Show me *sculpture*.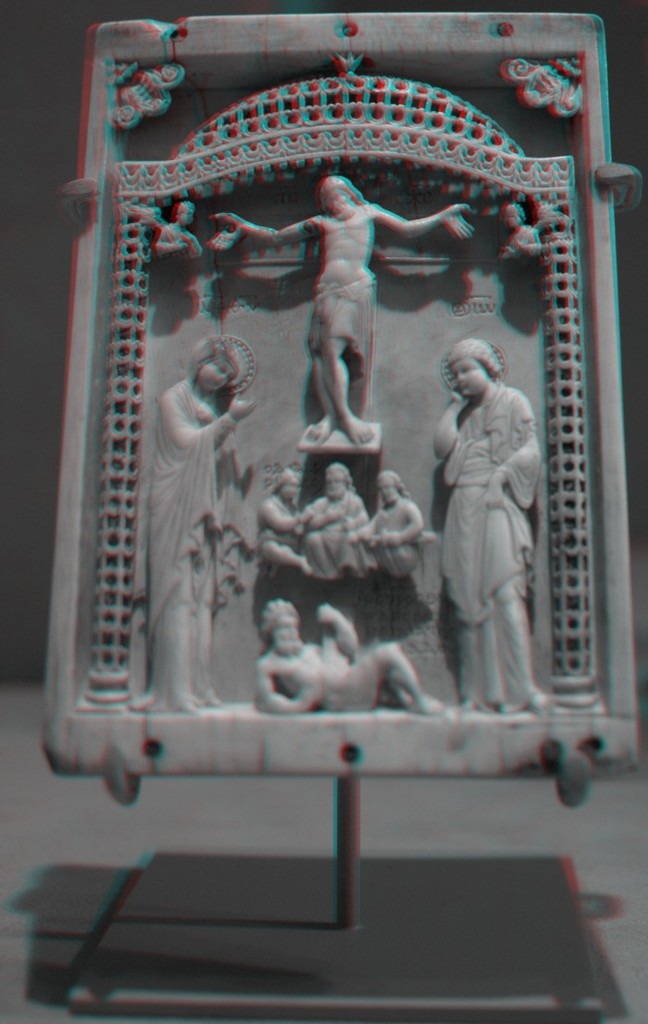
*sculpture* is here: region(252, 587, 446, 725).
